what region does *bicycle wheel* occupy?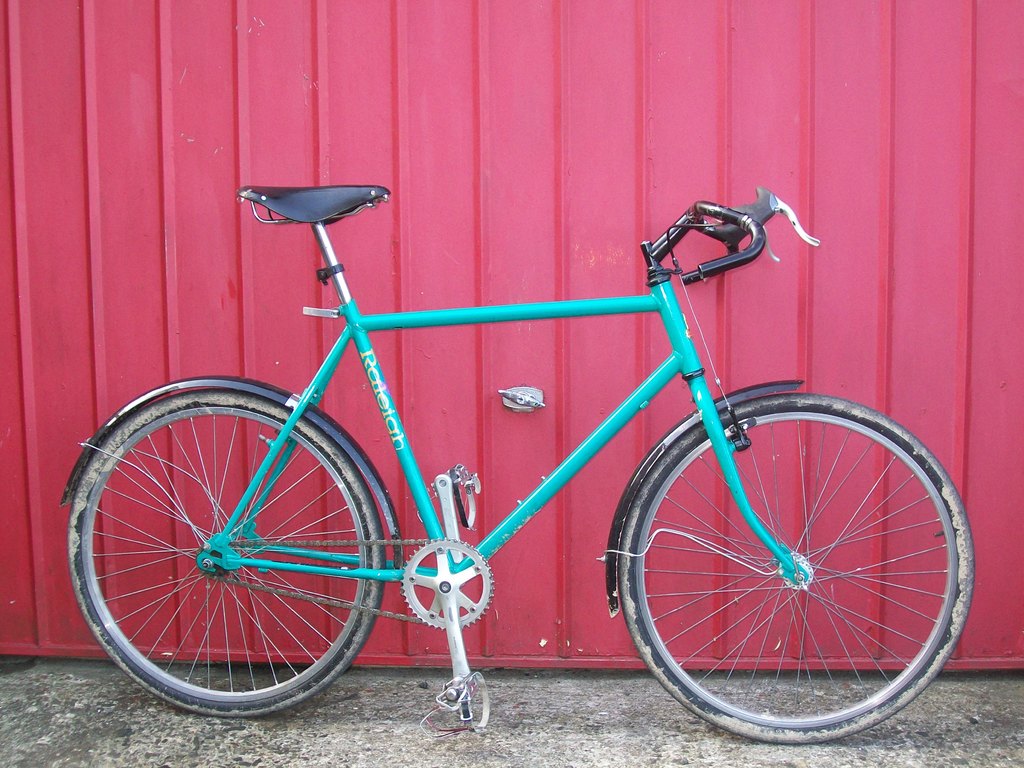
<bbox>52, 406, 421, 732</bbox>.
